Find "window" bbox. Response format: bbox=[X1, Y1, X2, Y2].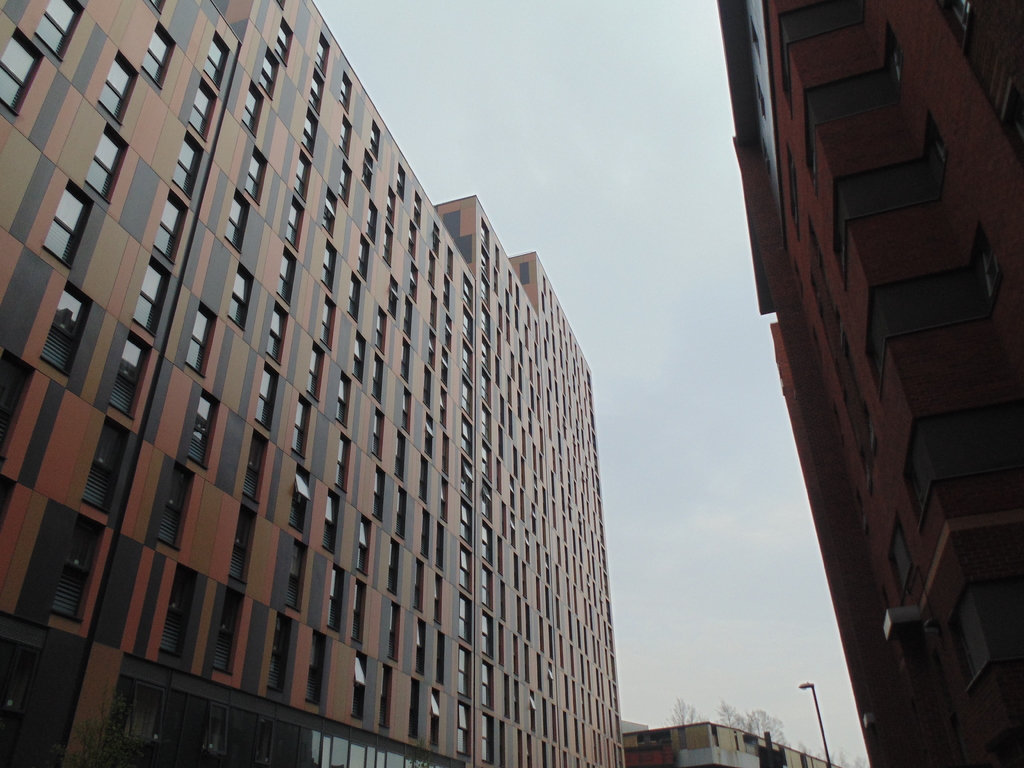
bbox=[429, 689, 440, 742].
